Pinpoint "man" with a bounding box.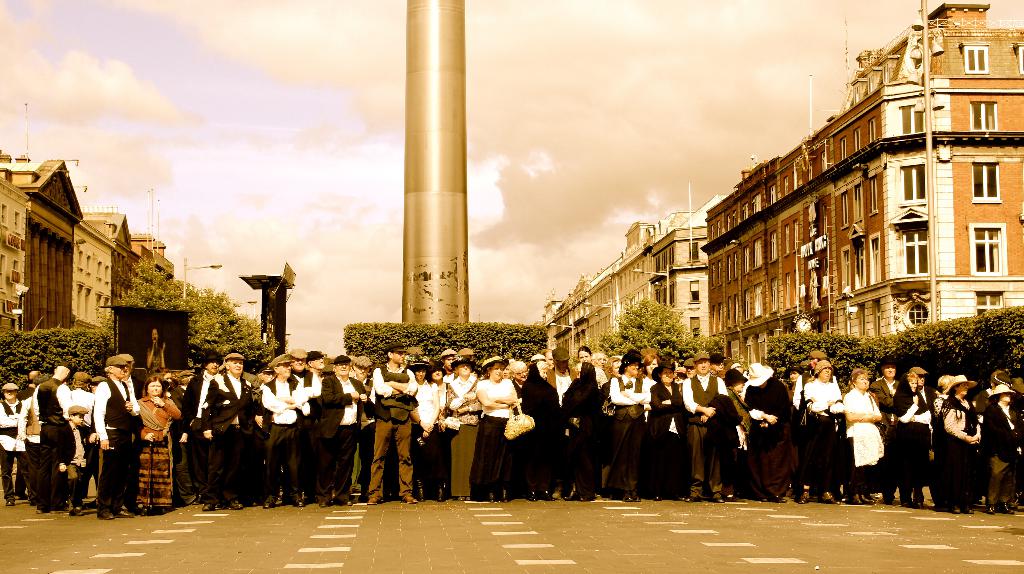
257,353,307,508.
